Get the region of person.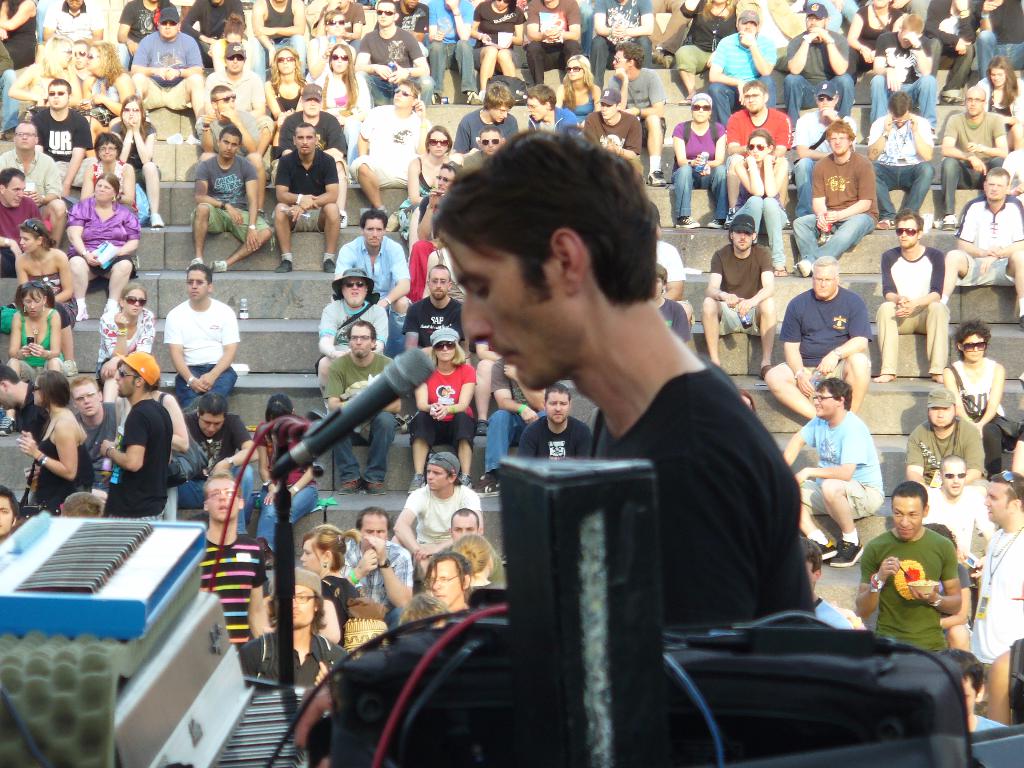
888/386/1004/512.
